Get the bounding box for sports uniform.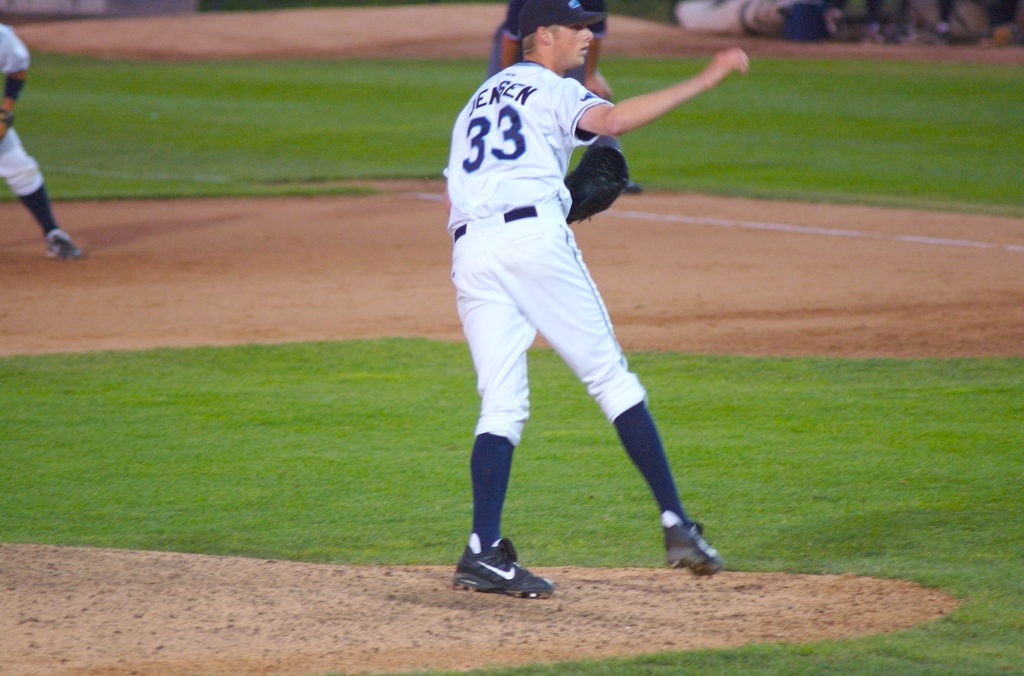
l=0, t=19, r=83, b=268.
